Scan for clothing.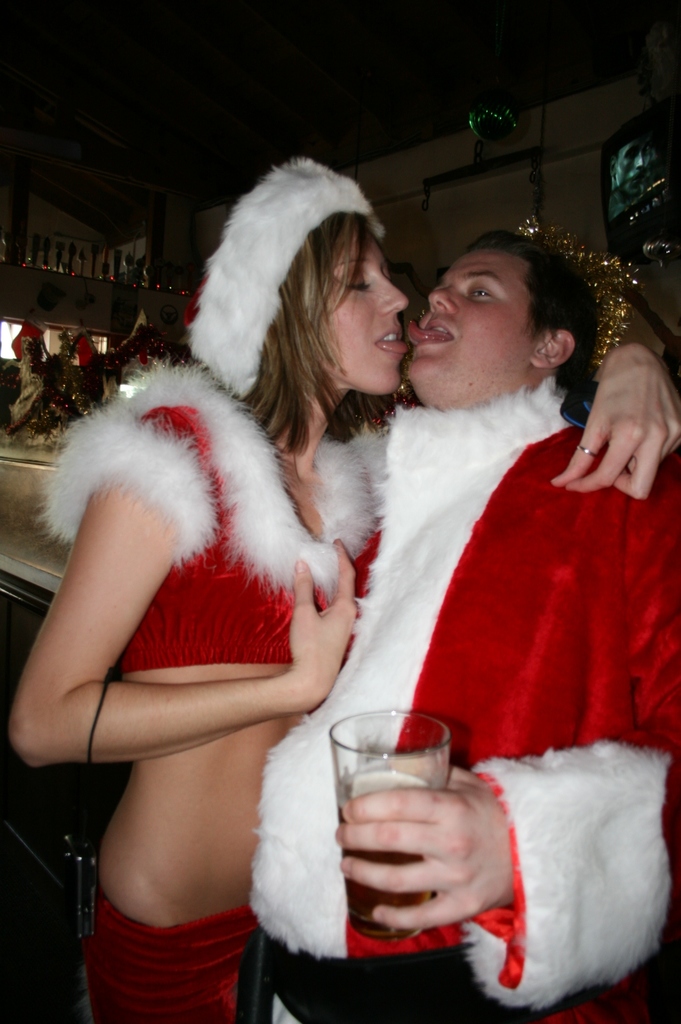
Scan result: x1=252 y1=374 x2=680 y2=1019.
